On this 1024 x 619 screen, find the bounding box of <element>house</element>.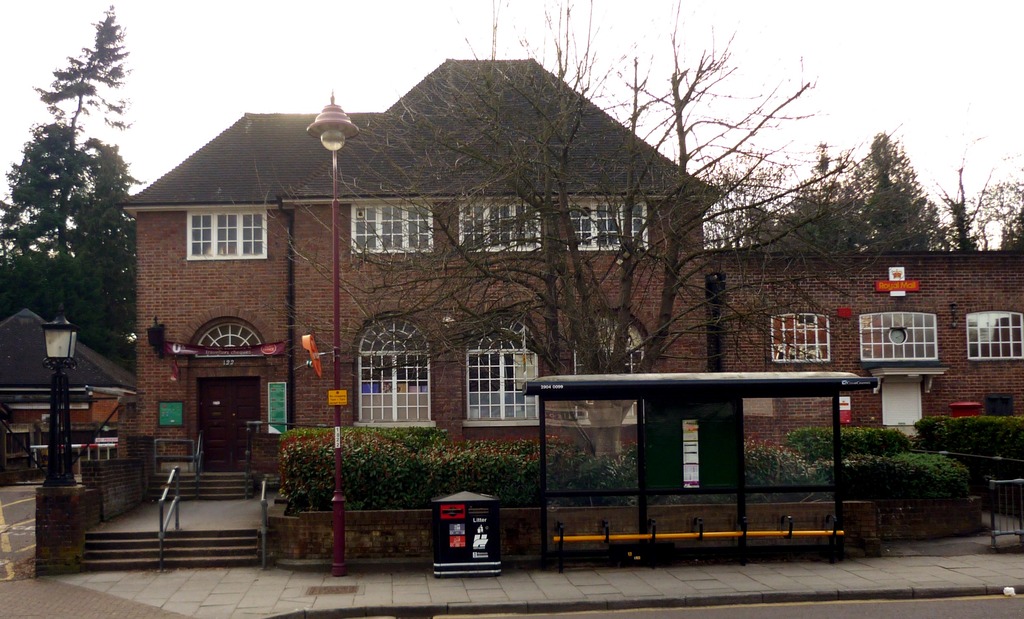
Bounding box: {"x1": 970, "y1": 252, "x2": 1023, "y2": 436}.
